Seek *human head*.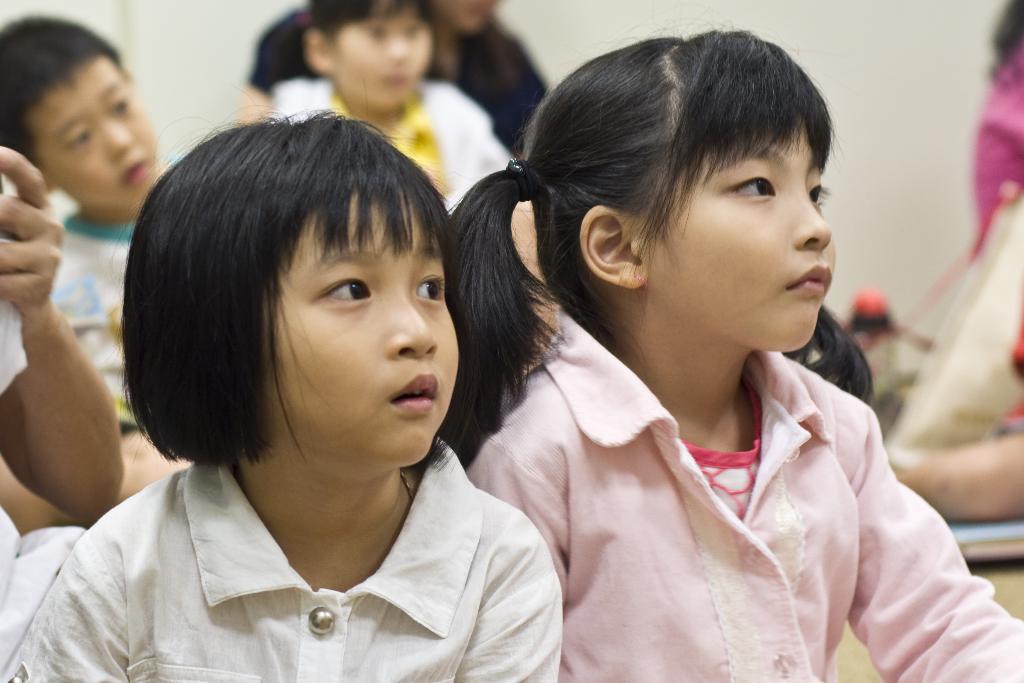
box=[303, 0, 436, 108].
